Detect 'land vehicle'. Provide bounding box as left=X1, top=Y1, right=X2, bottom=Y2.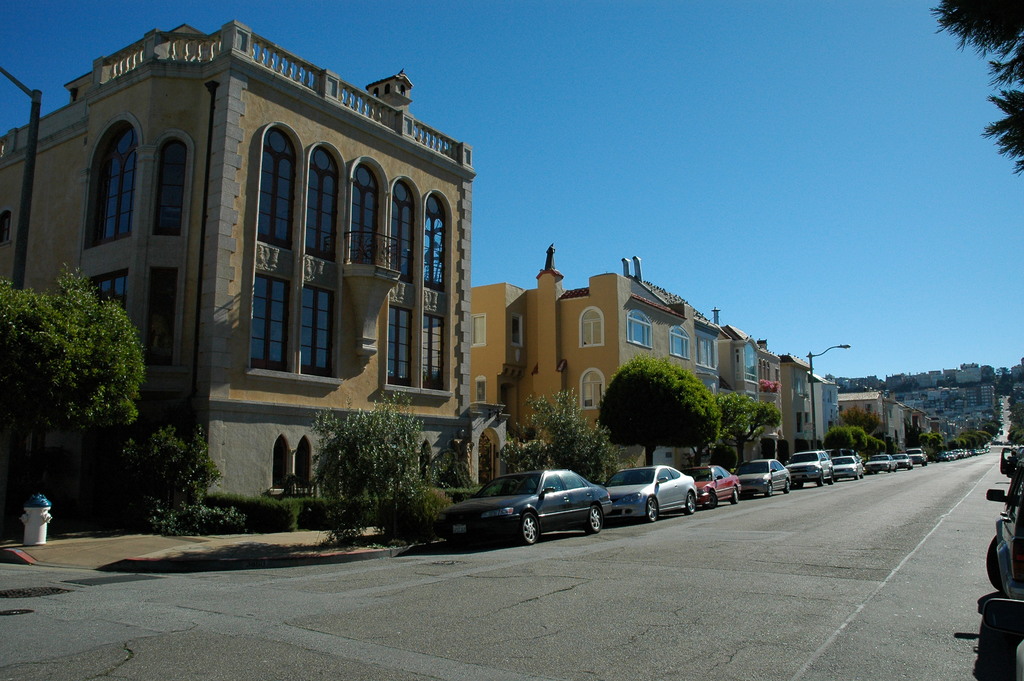
left=602, top=464, right=694, bottom=520.
